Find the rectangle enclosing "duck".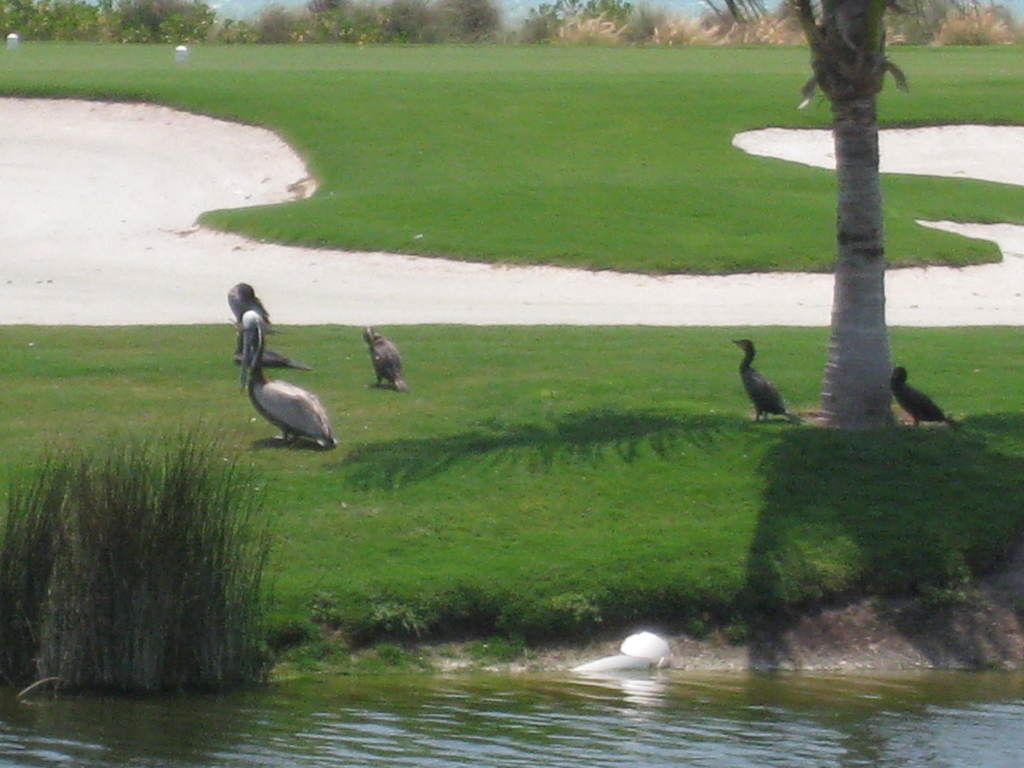
pyautogui.locateOnScreen(362, 326, 408, 384).
